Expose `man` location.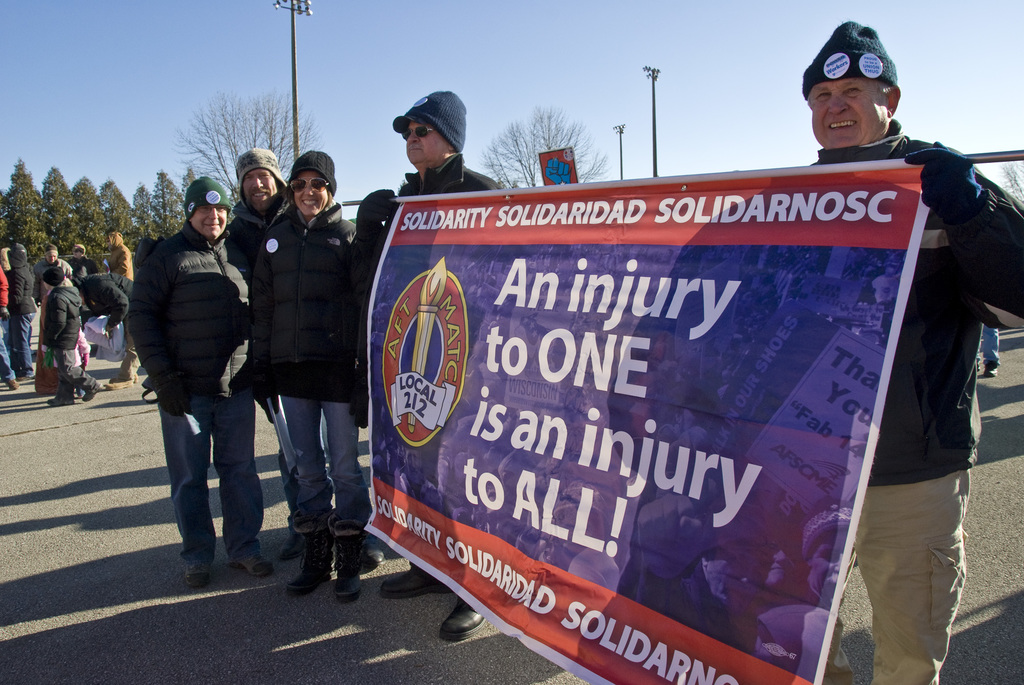
Exposed at box(77, 270, 141, 389).
